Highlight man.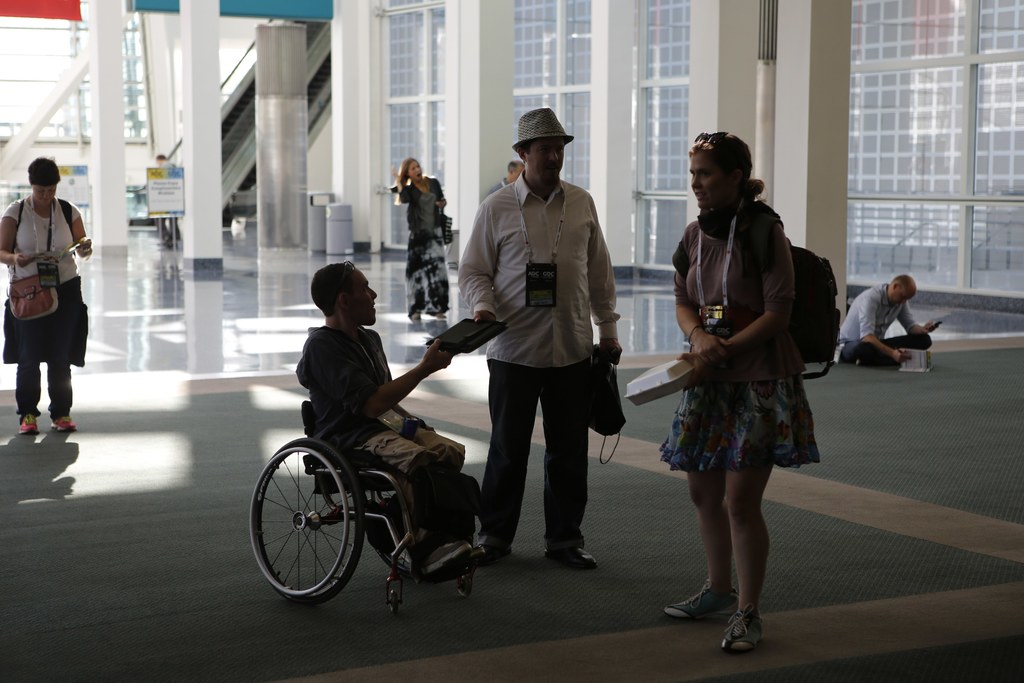
Highlighted region: box(294, 265, 465, 561).
